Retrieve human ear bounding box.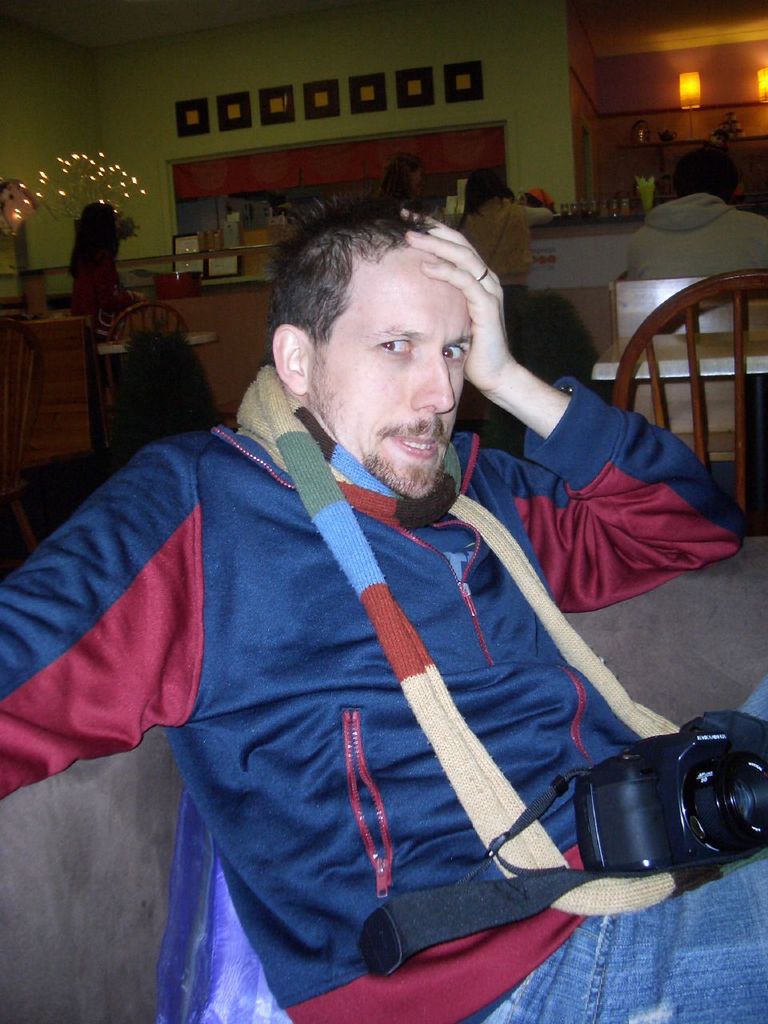
Bounding box: 272/322/309/398.
